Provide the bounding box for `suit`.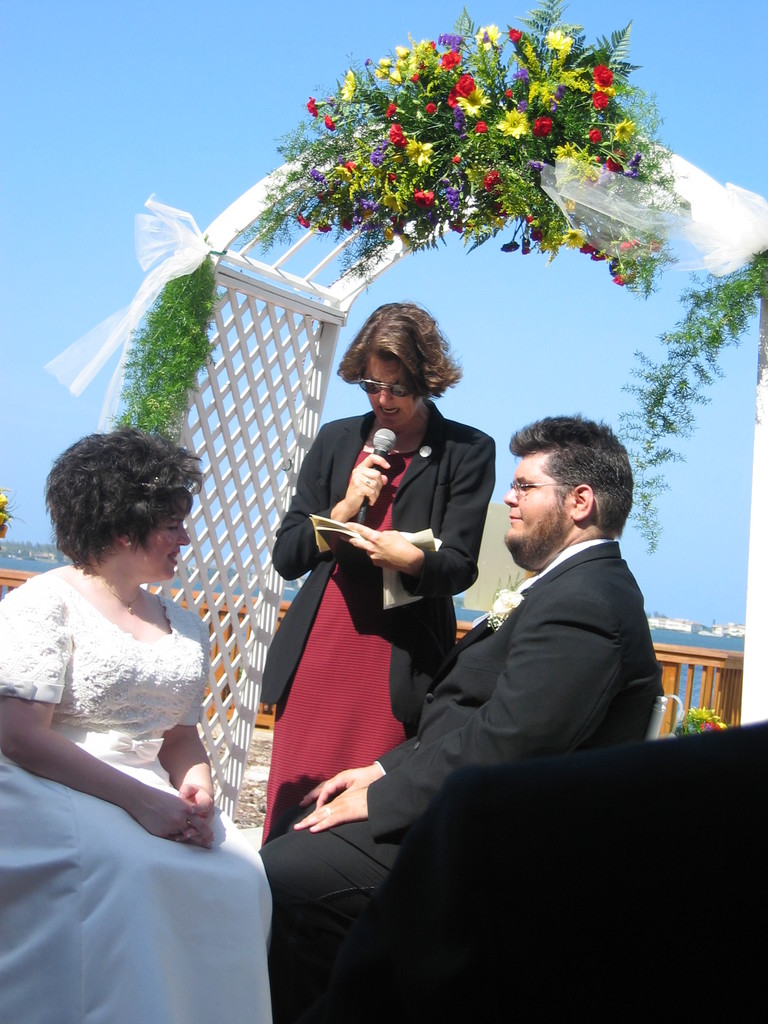
<bbox>258, 538, 664, 1023</bbox>.
